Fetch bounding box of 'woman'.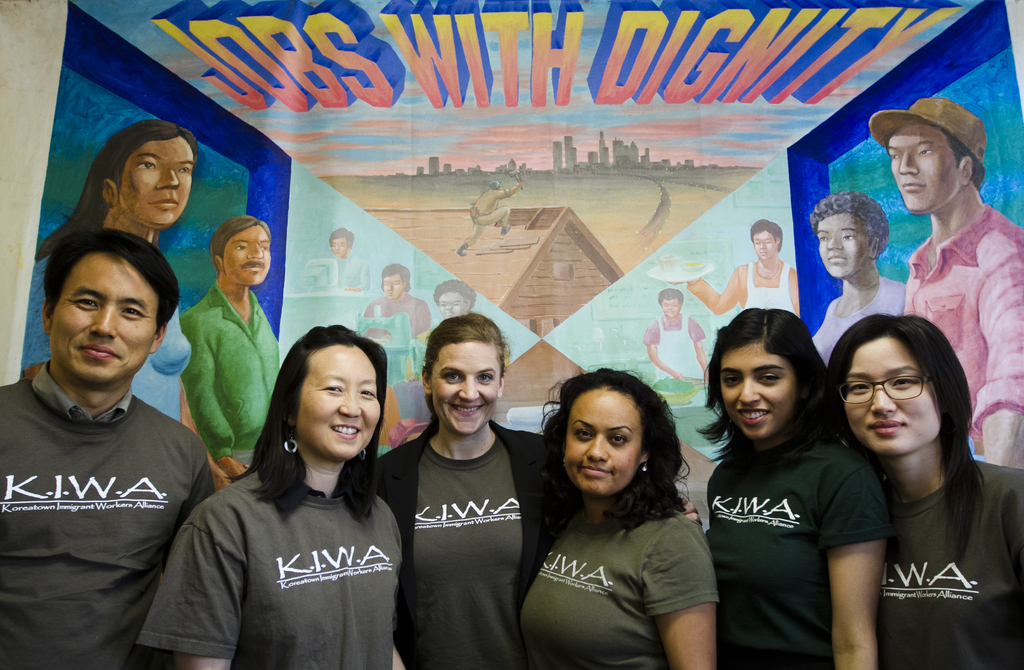
Bbox: Rect(824, 314, 1023, 669).
